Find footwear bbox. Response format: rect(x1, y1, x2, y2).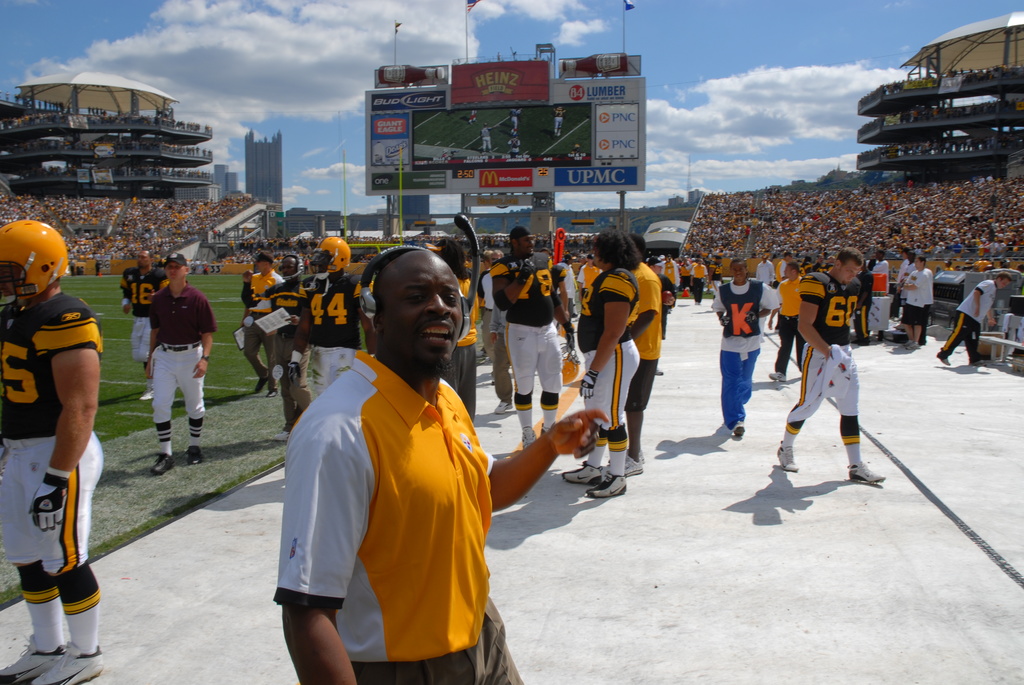
rect(733, 420, 746, 437).
